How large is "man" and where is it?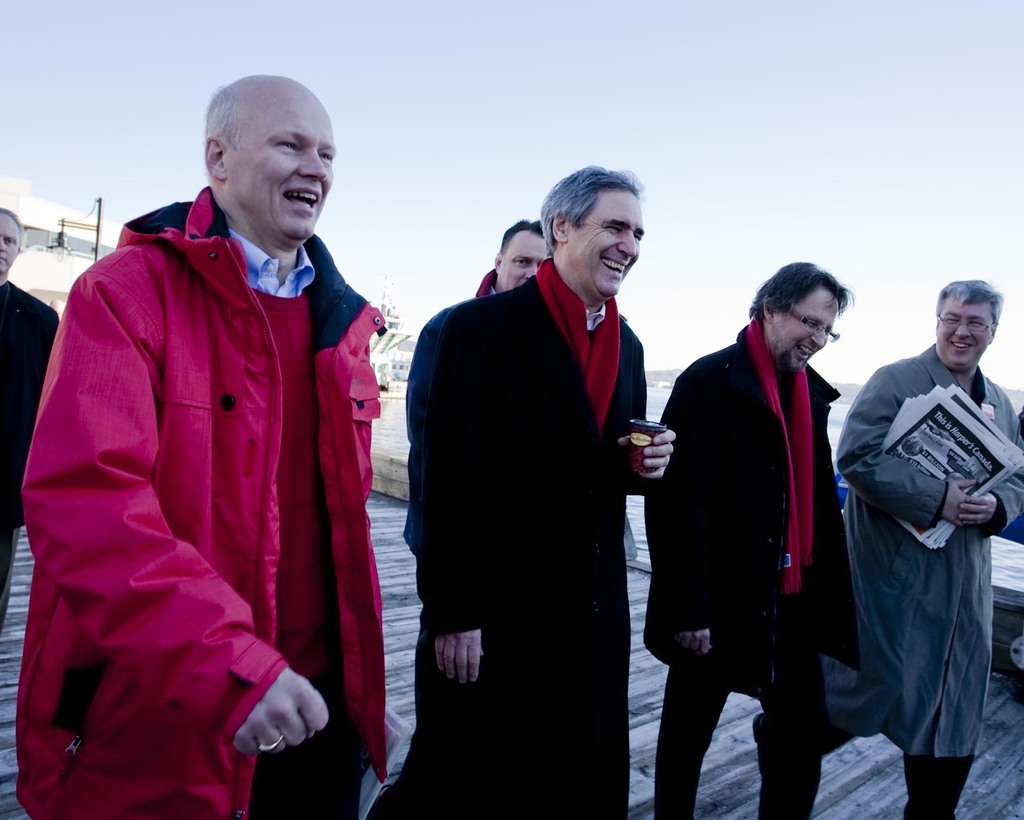
Bounding box: region(475, 212, 553, 312).
